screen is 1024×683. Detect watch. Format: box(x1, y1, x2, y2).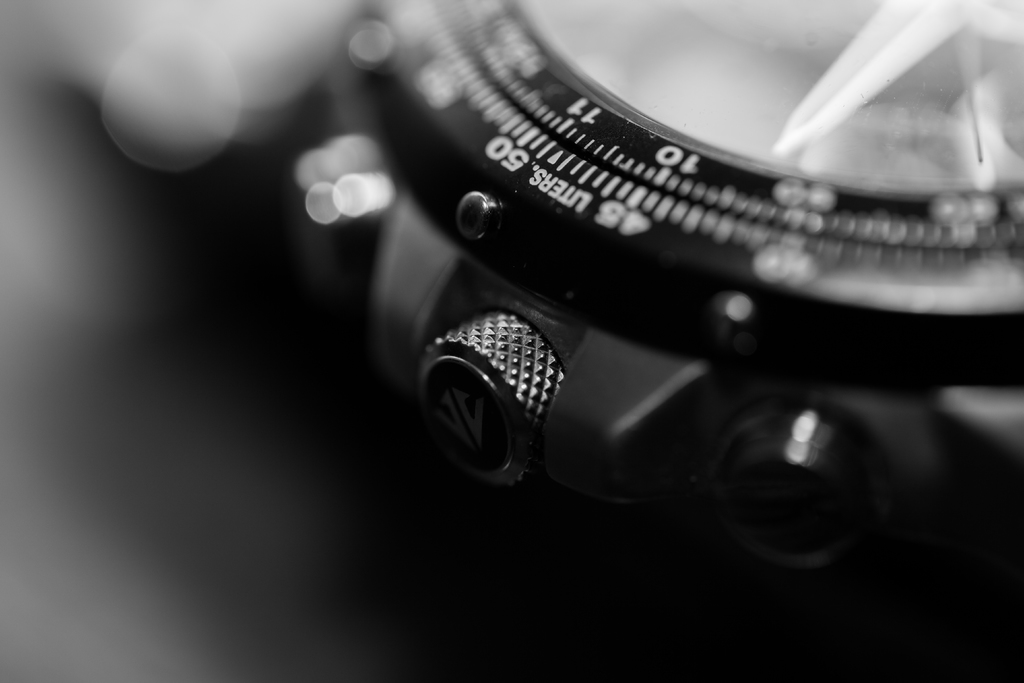
box(252, 0, 1023, 586).
